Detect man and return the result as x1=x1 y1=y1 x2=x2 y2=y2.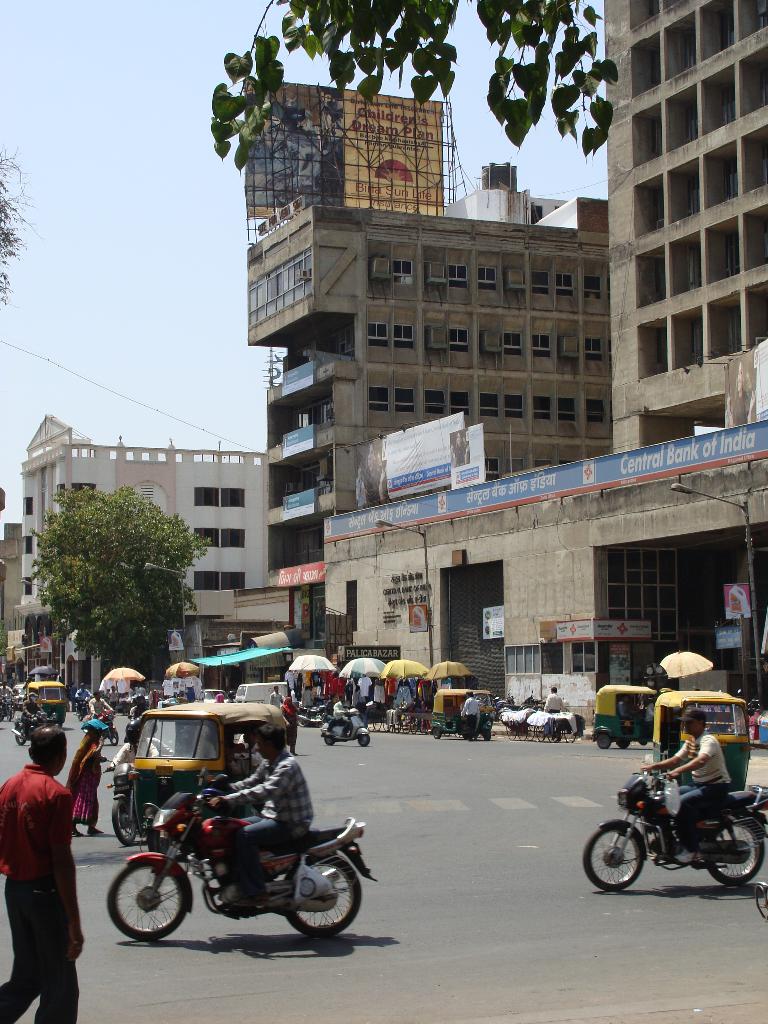
x1=88 y1=689 x2=111 y2=719.
